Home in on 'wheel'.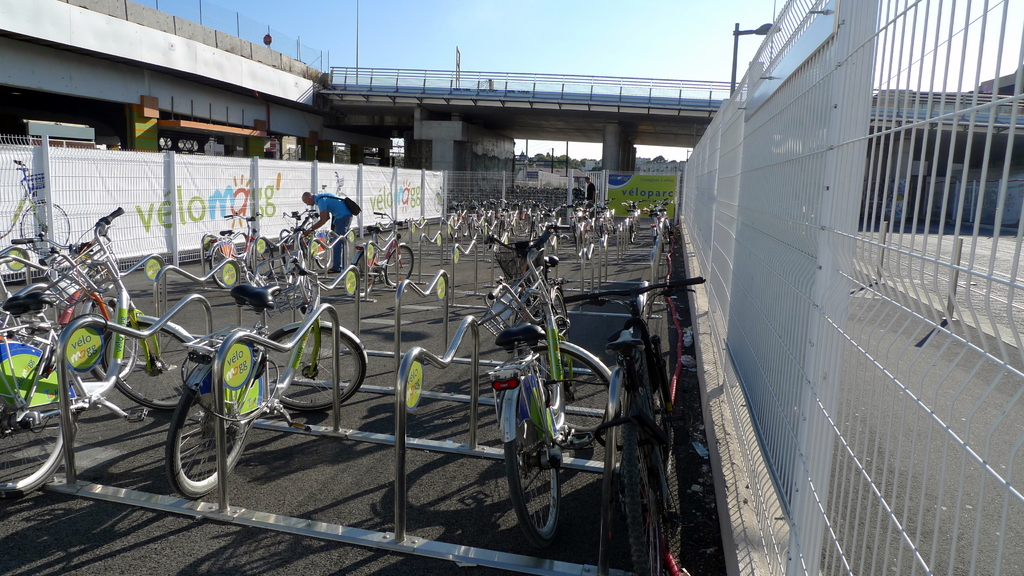
Homed in at box=[168, 369, 255, 495].
